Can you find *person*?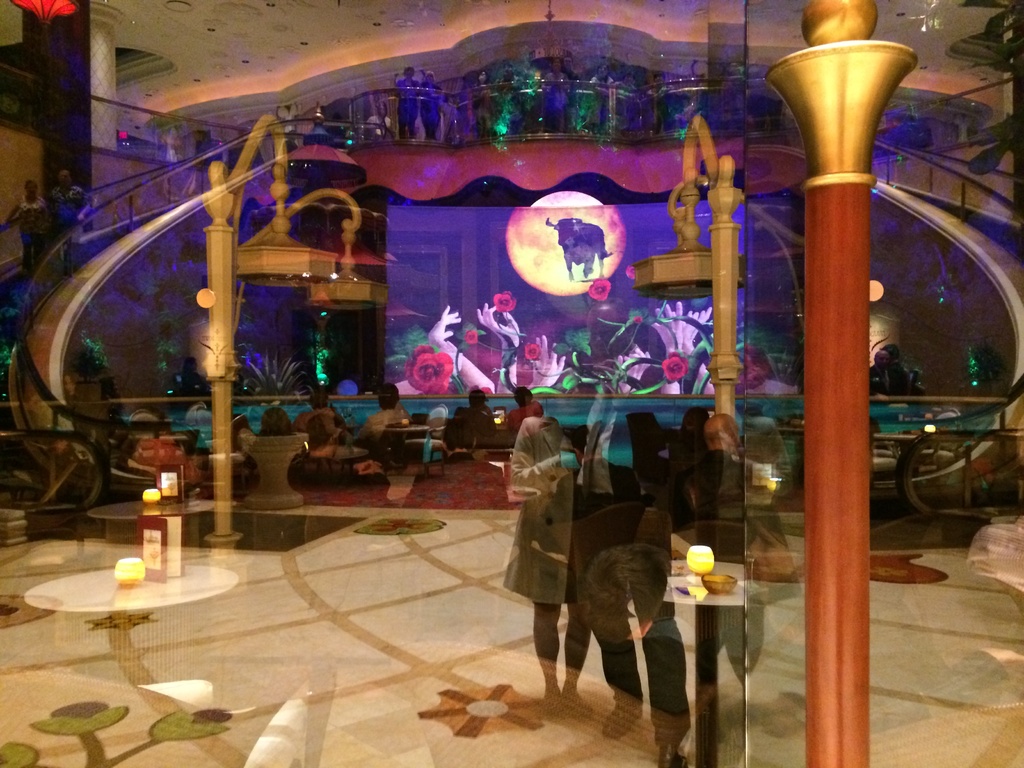
Yes, bounding box: (447, 388, 504, 447).
